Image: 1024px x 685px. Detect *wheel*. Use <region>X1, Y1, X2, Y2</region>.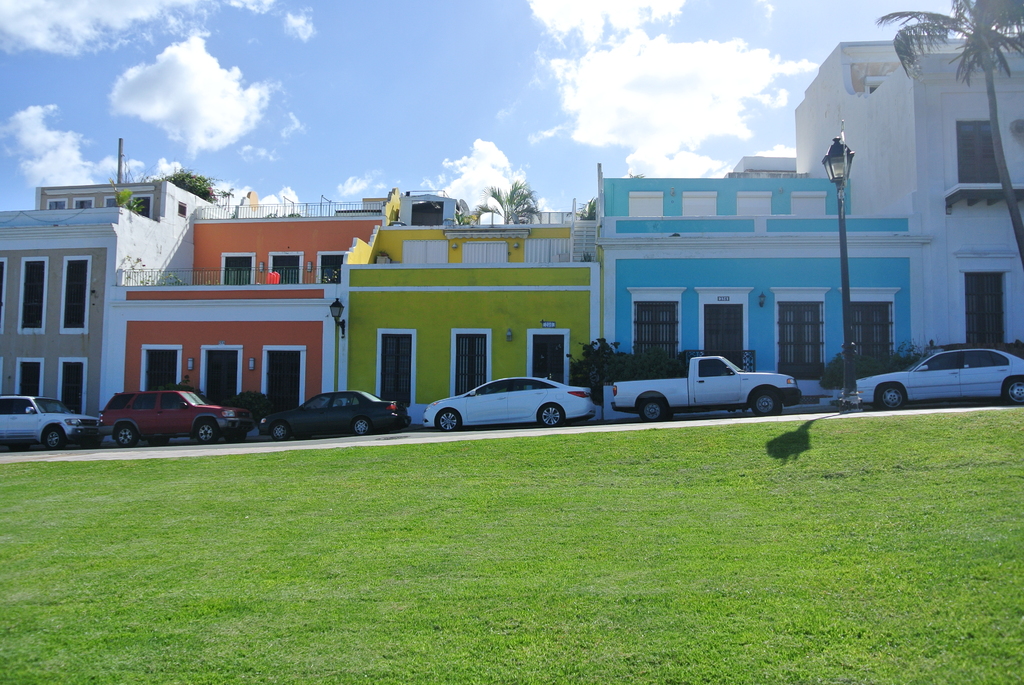
<region>751, 388, 779, 420</region>.
